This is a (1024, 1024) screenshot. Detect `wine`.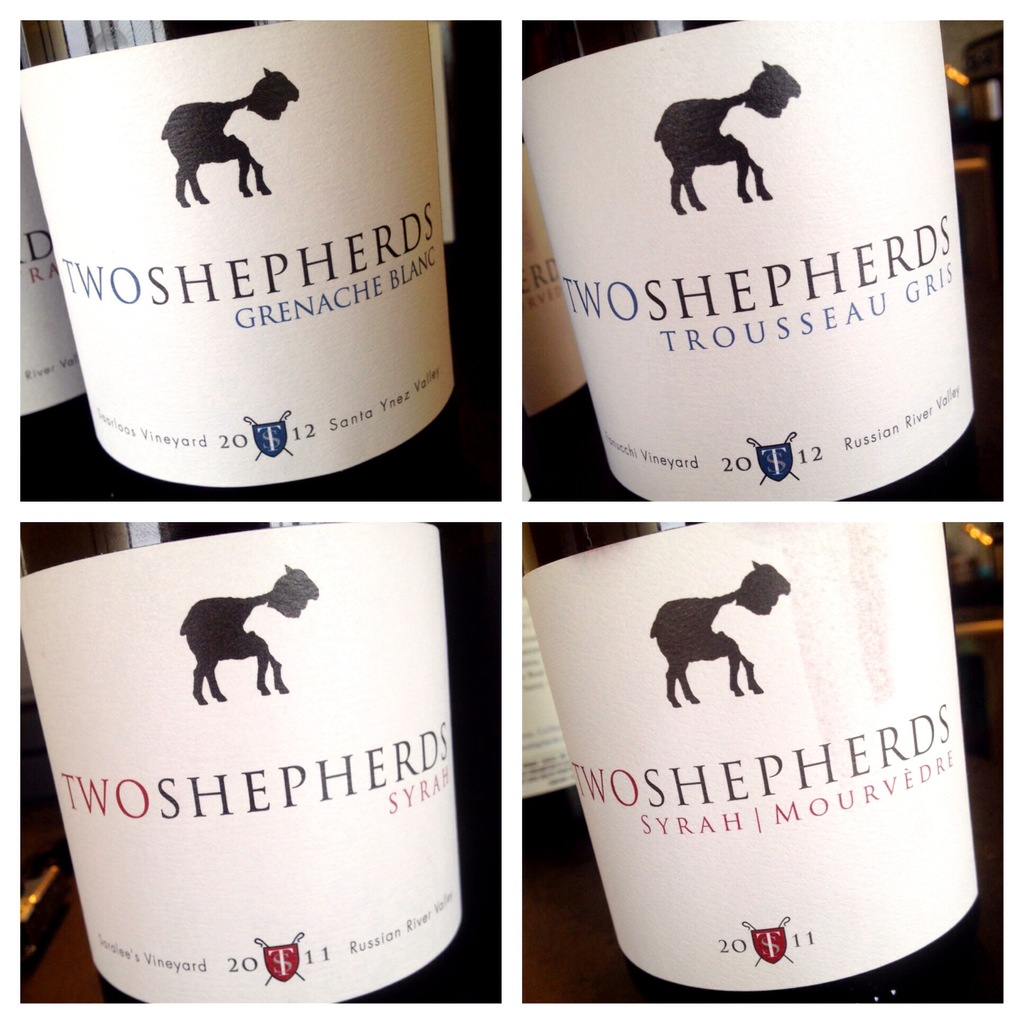
bbox(13, 12, 496, 482).
